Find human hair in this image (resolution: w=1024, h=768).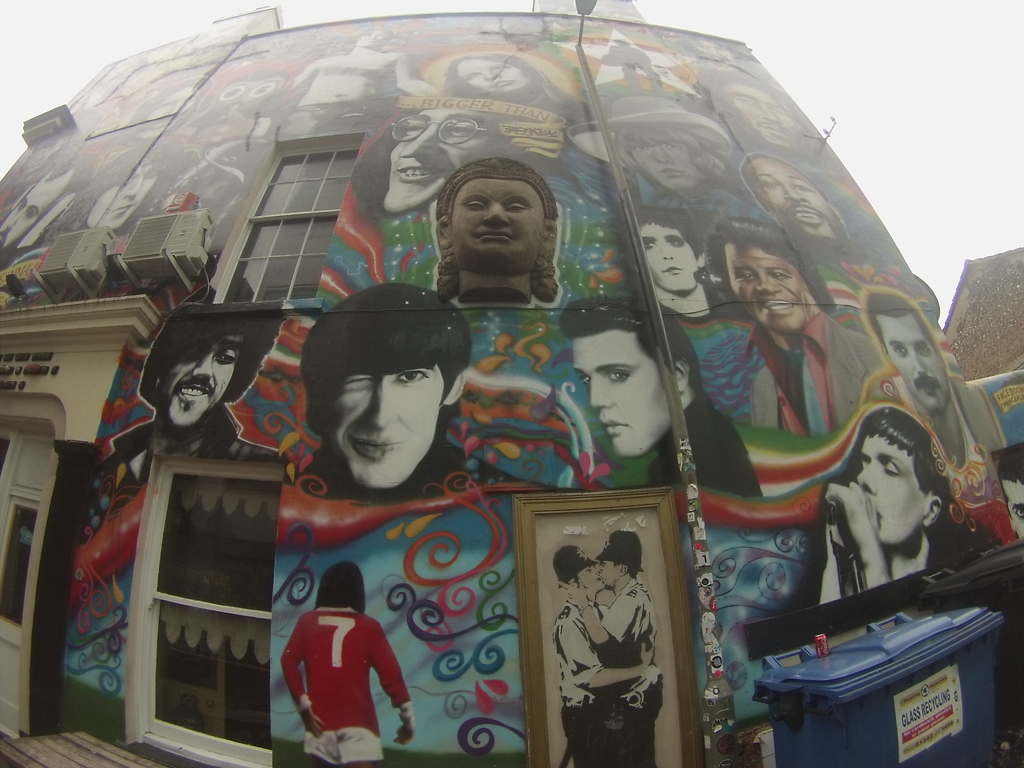
<region>863, 402, 955, 515</region>.
